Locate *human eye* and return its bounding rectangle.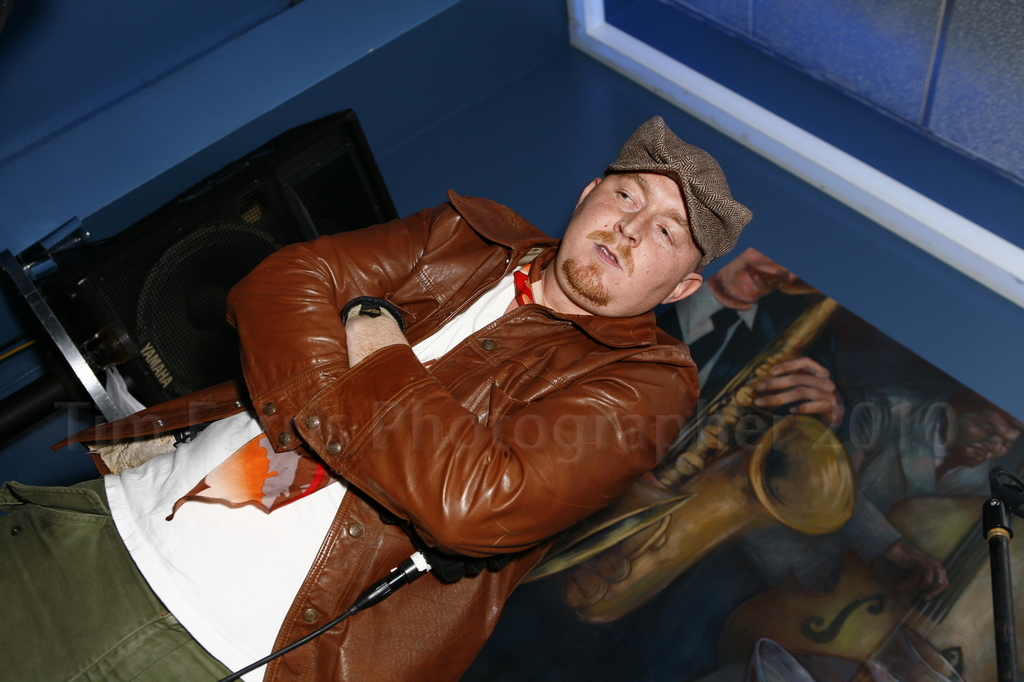
l=999, t=445, r=1015, b=453.
